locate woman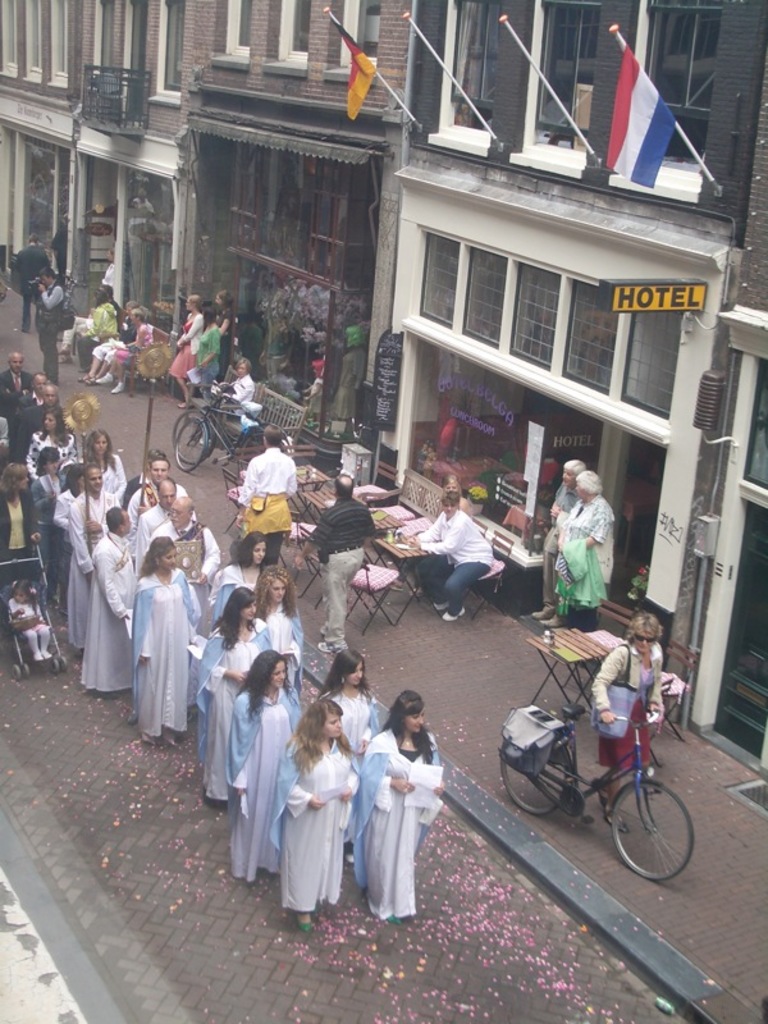
[left=29, top=443, right=79, bottom=576]
